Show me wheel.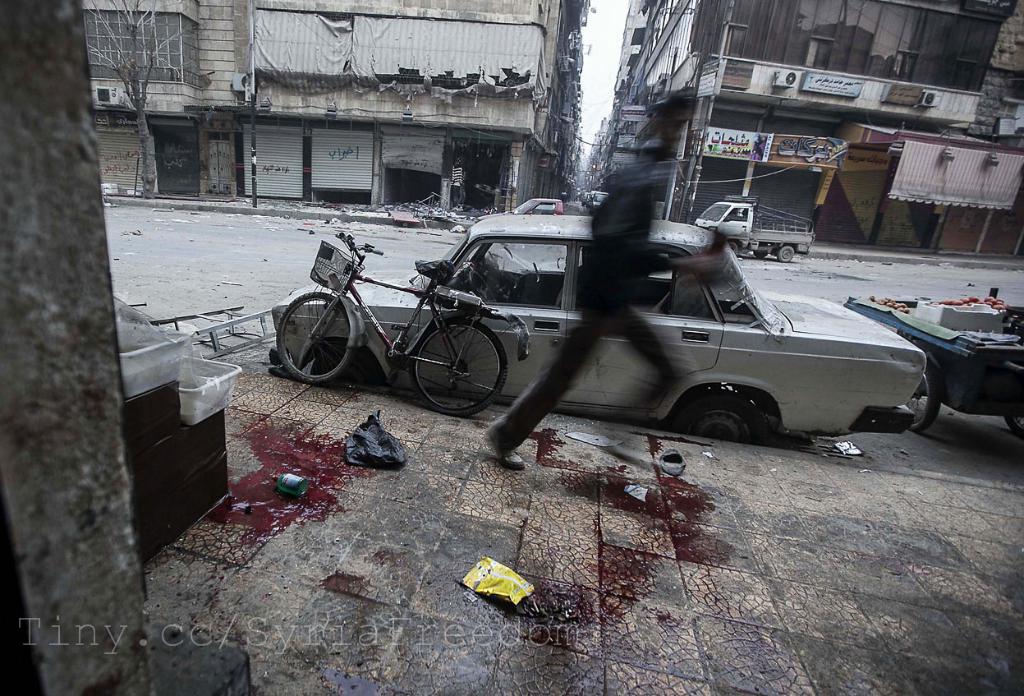
wheel is here: pyautogui.locateOnScreen(303, 339, 379, 390).
